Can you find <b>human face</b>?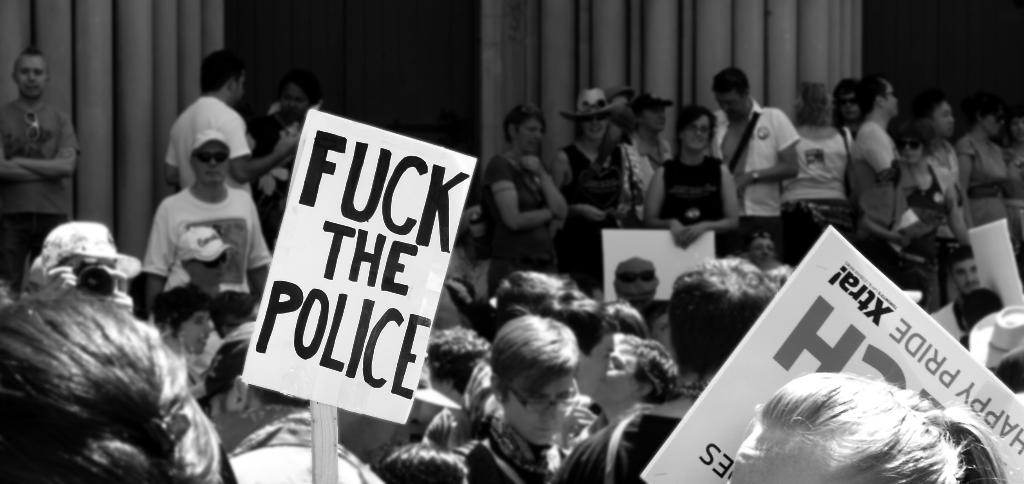
Yes, bounding box: x1=184, y1=308, x2=211, y2=353.
